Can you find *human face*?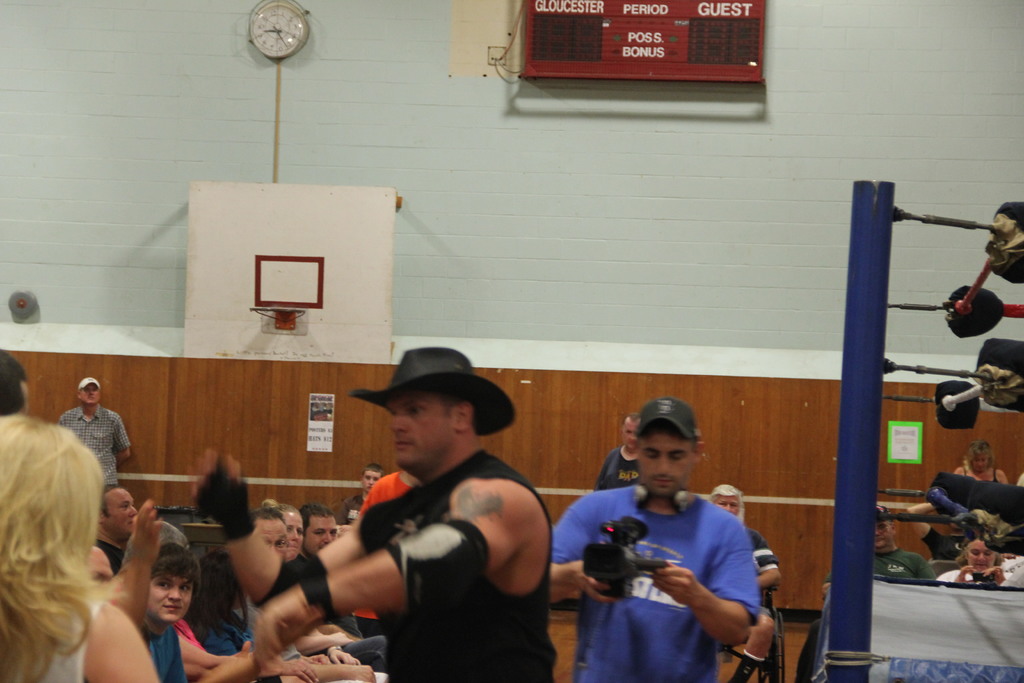
Yes, bounding box: bbox(260, 518, 292, 557).
